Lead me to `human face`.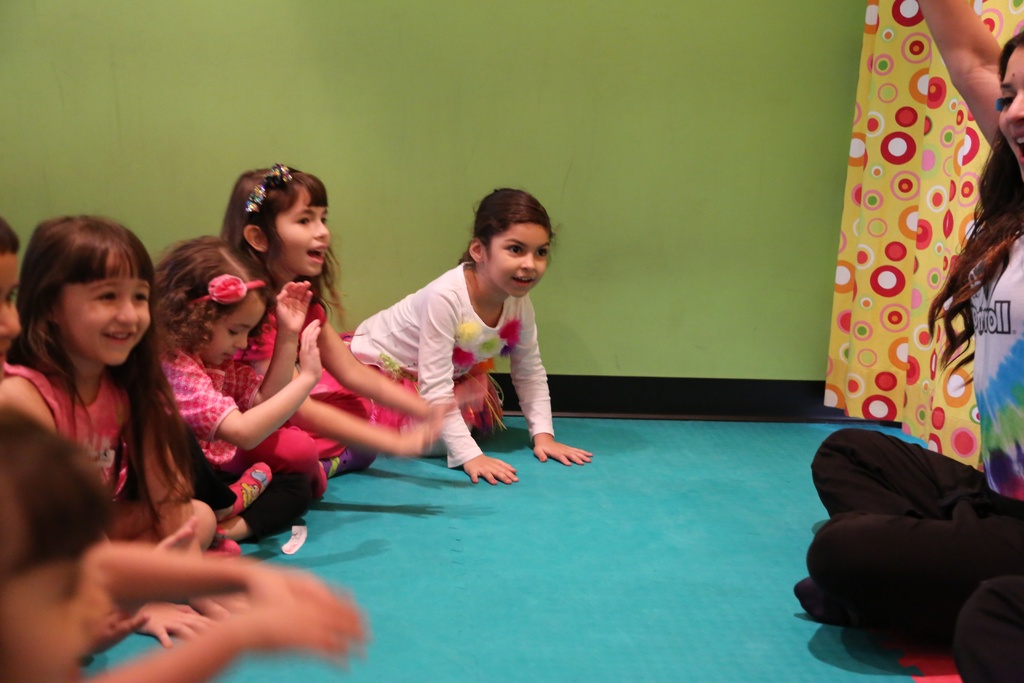
Lead to bbox=[268, 190, 329, 275].
